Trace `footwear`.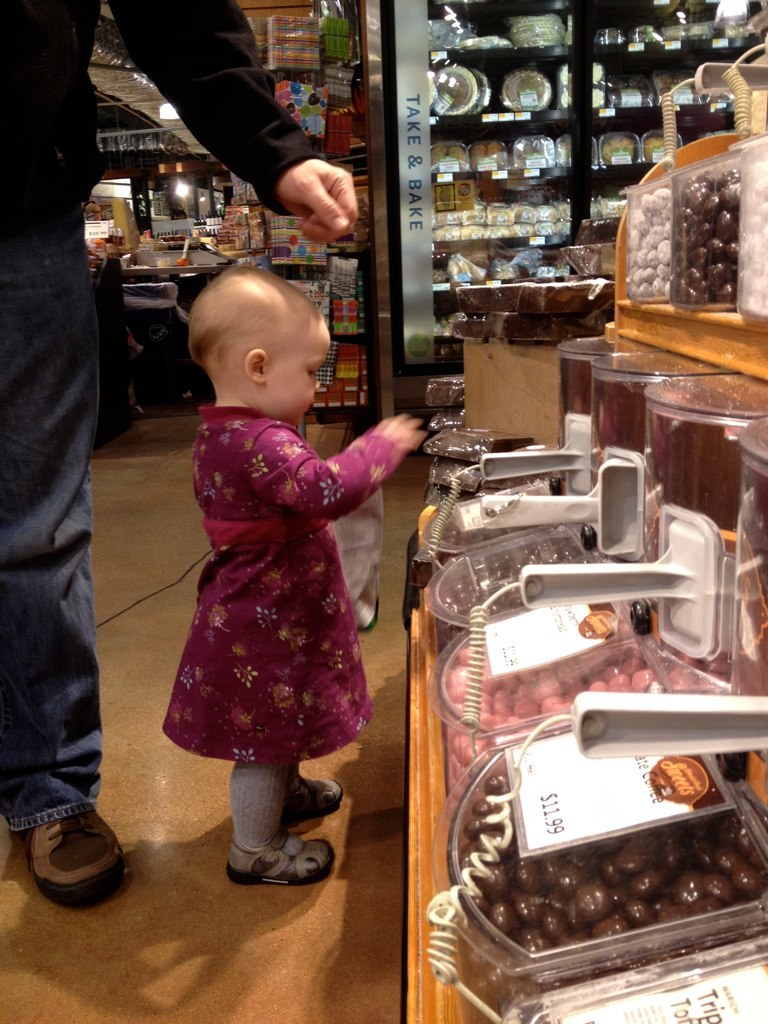
Traced to 224,825,335,887.
